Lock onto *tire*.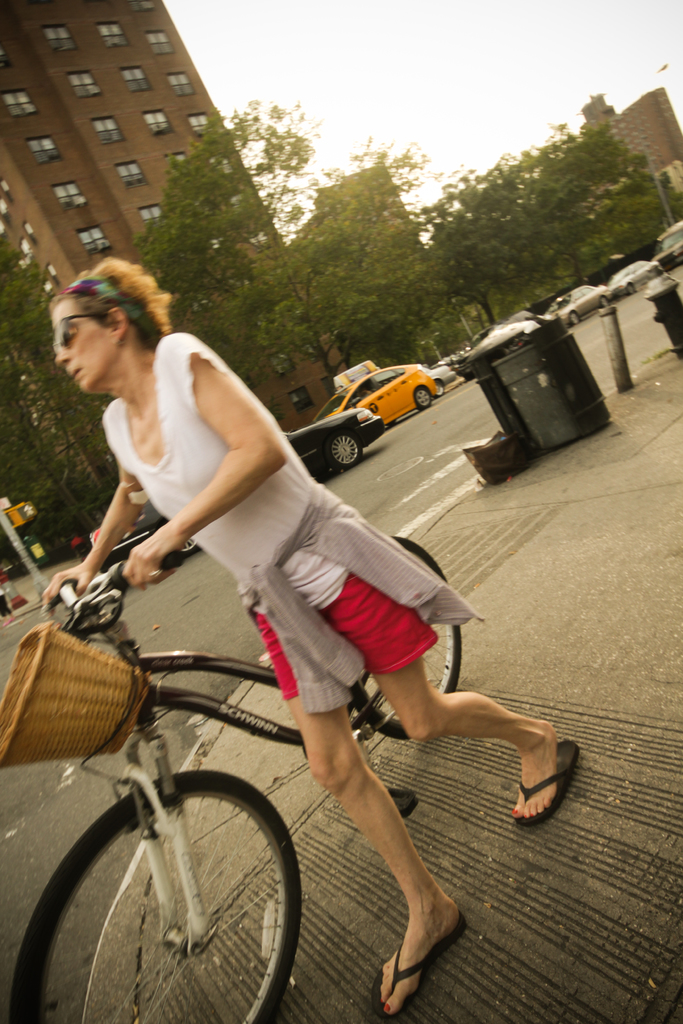
Locked: (628,285,635,294).
